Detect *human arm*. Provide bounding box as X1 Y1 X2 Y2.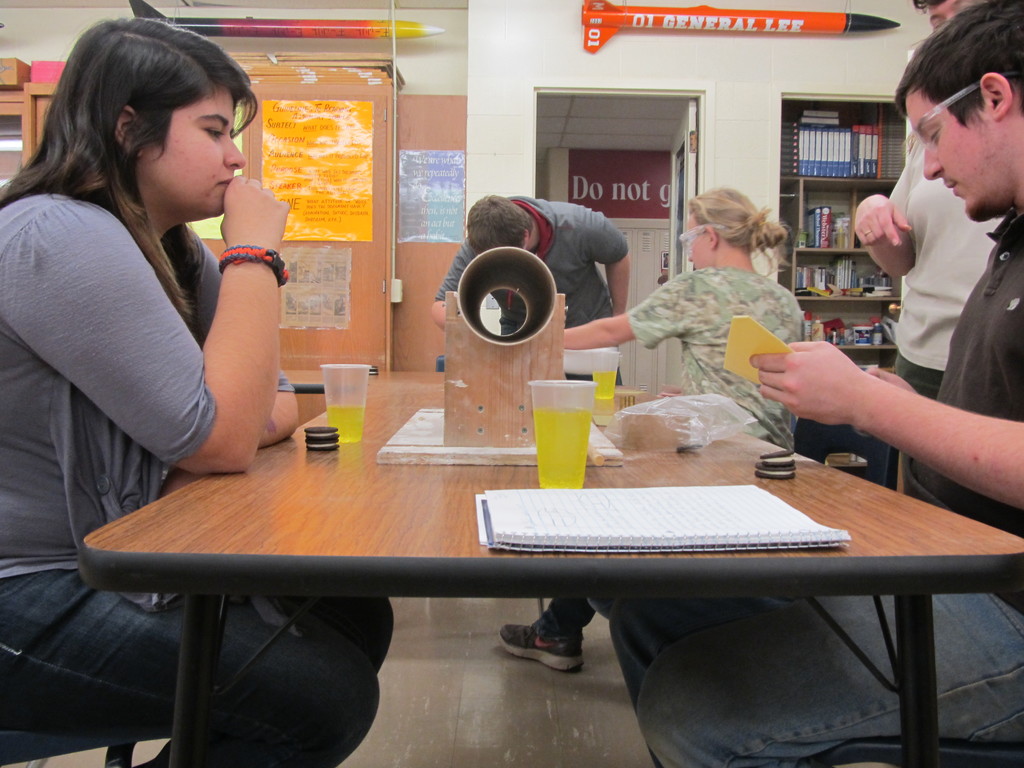
561 273 686 351.
